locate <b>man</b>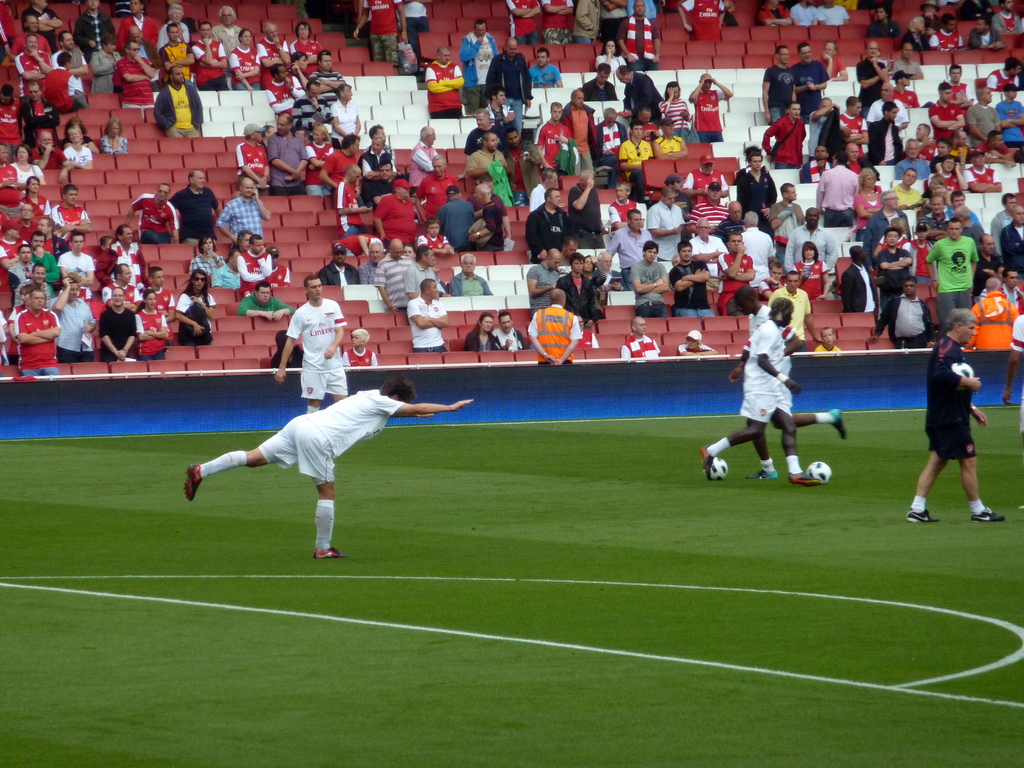
pyautogui.locateOnScreen(0, 200, 42, 238)
